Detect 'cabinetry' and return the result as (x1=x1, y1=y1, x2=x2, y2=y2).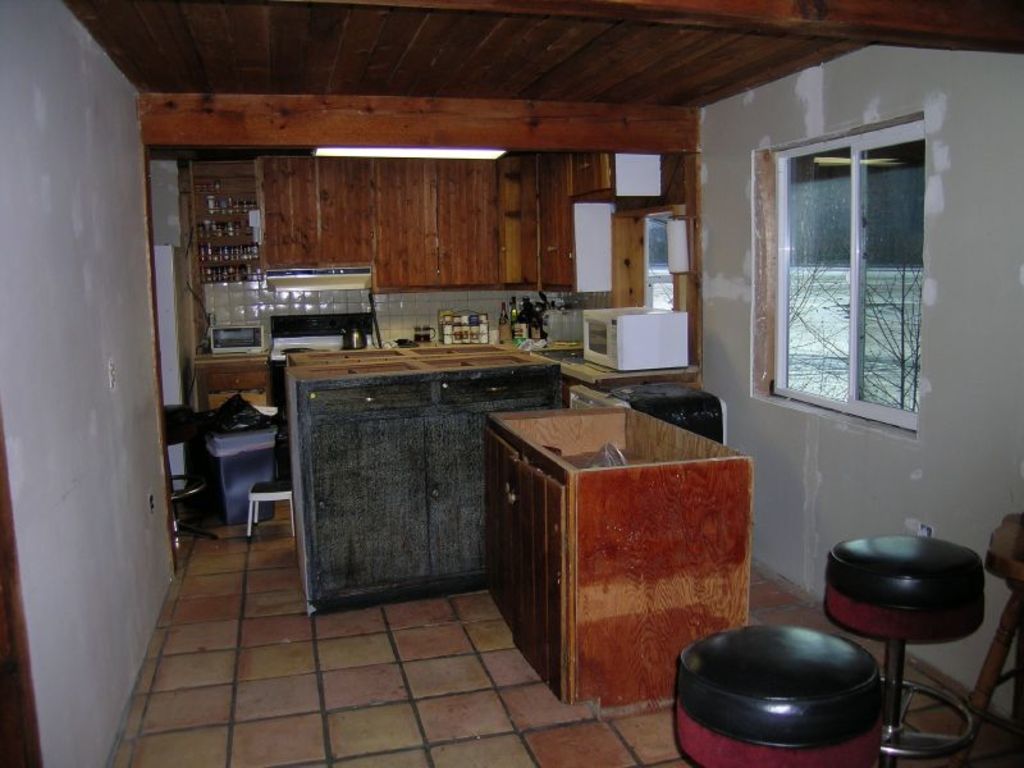
(x1=183, y1=150, x2=268, y2=364).
